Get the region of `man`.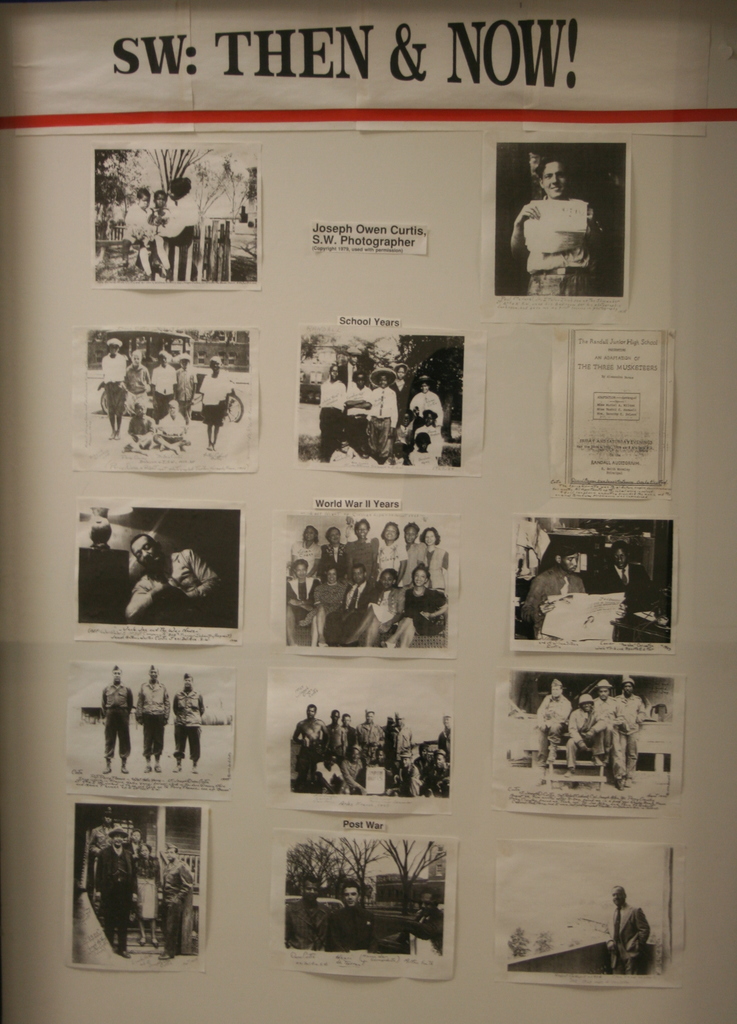
[x1=282, y1=879, x2=328, y2=948].
